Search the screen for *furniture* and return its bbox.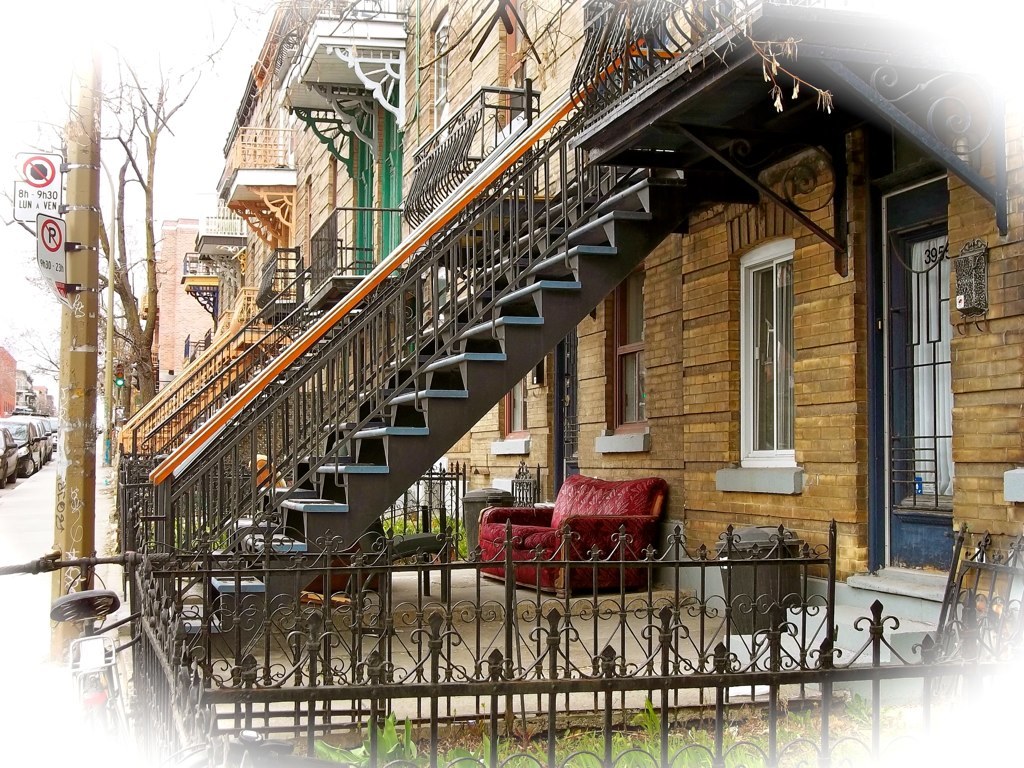
Found: bbox=[363, 509, 450, 600].
